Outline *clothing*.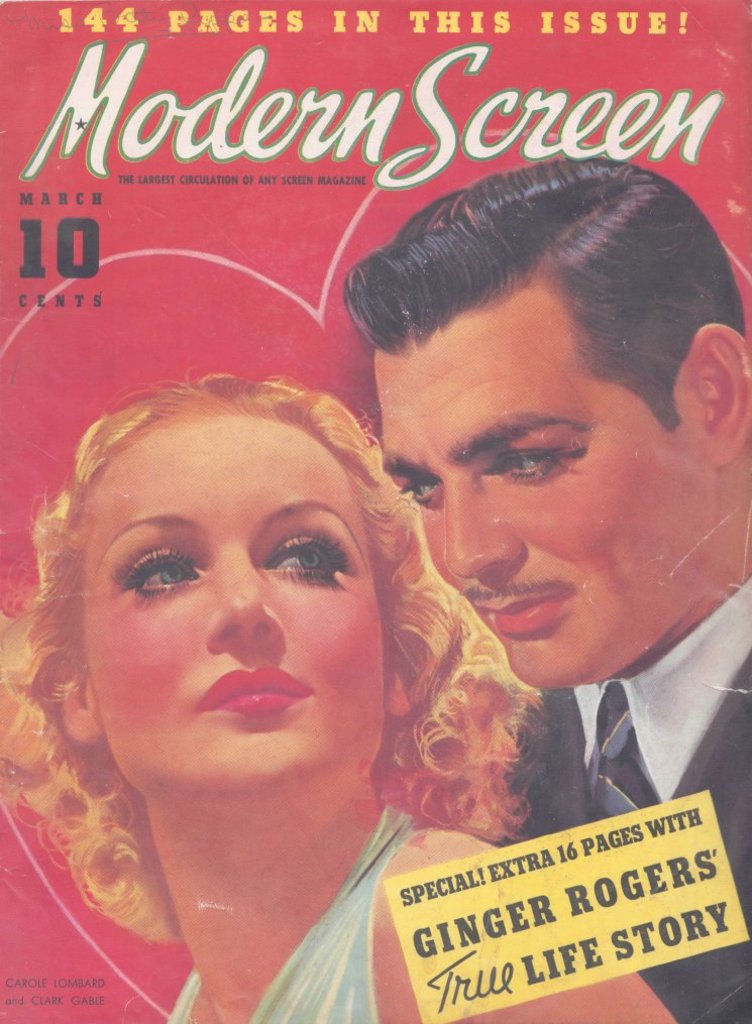
Outline: bbox=[168, 803, 412, 1023].
